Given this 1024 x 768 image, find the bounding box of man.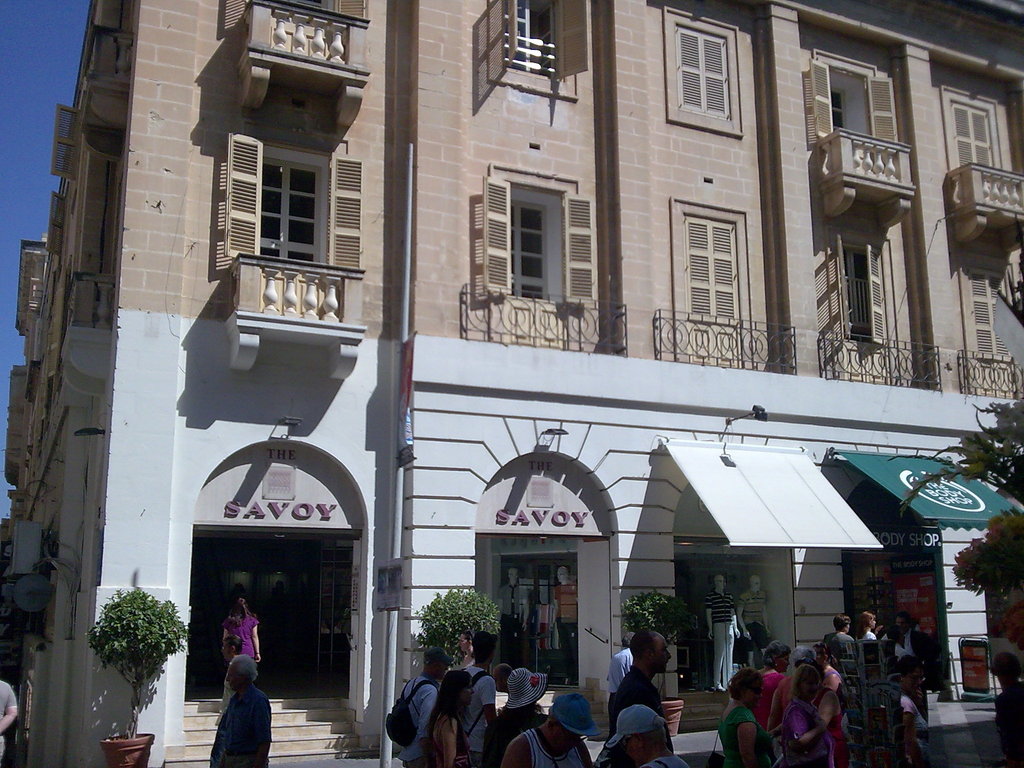
[703, 573, 745, 689].
